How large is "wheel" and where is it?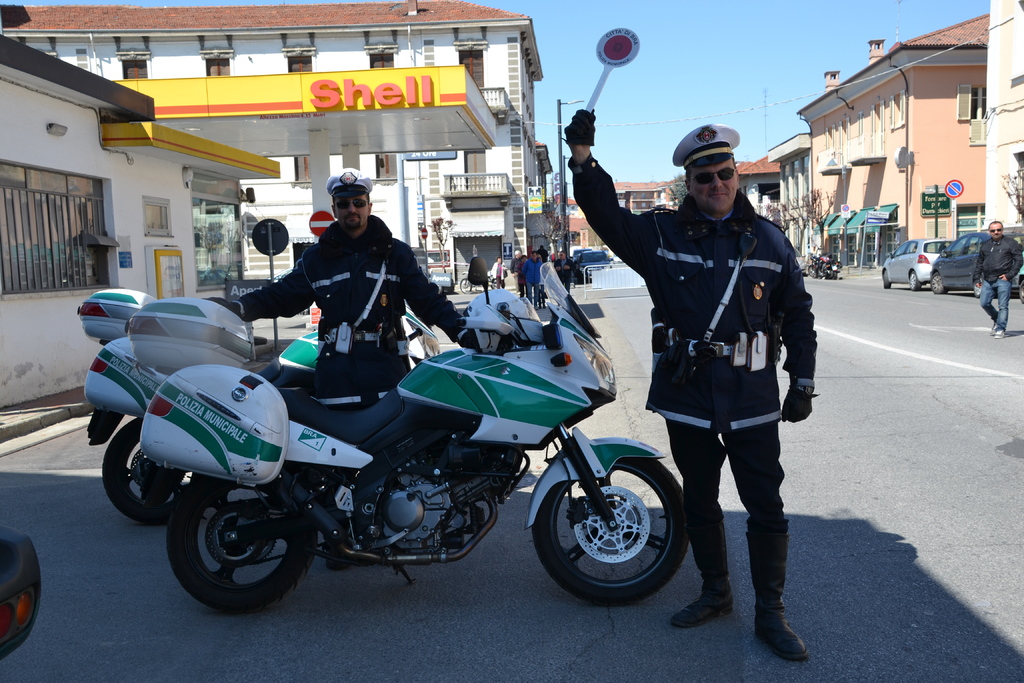
Bounding box: [1020,278,1023,307].
